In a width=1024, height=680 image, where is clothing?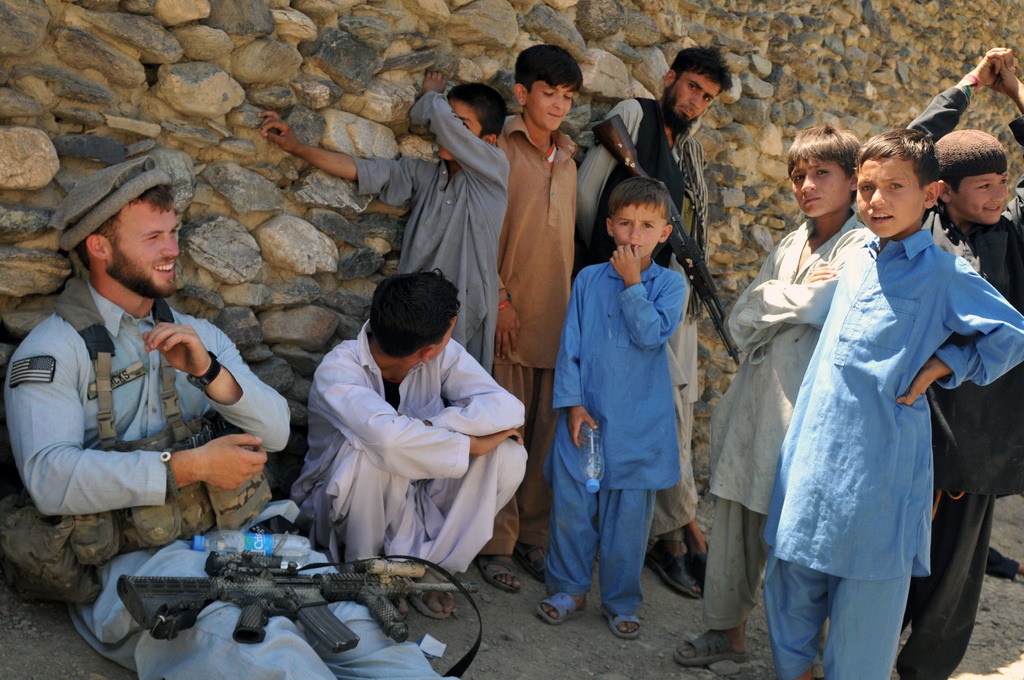
<region>703, 198, 867, 627</region>.
